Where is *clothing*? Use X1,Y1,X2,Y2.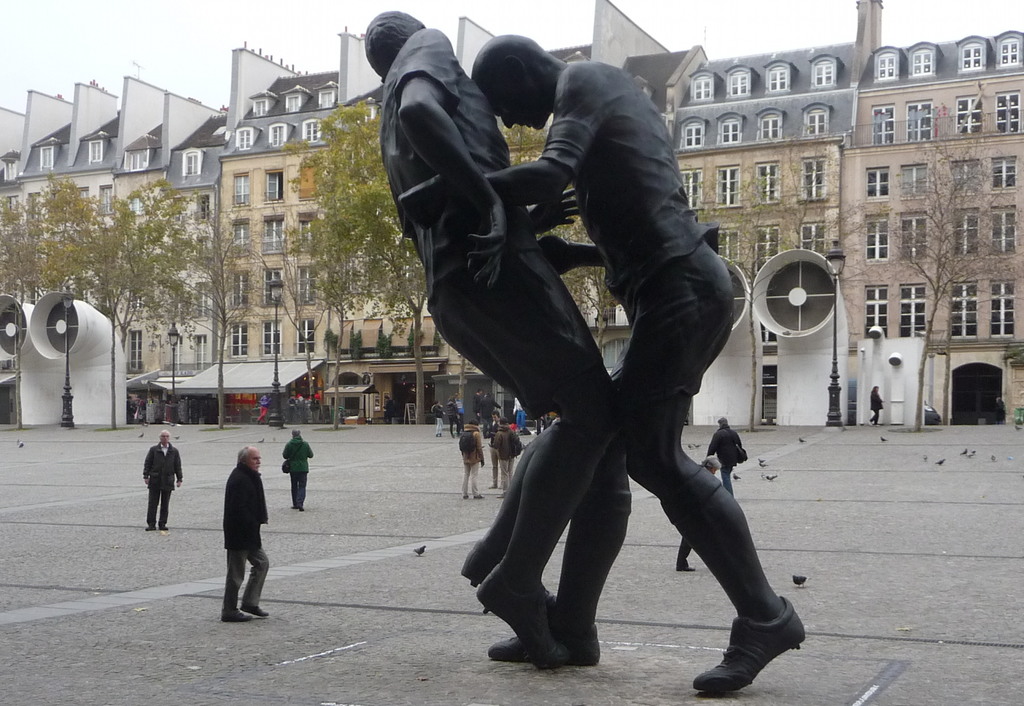
474,390,481,423.
